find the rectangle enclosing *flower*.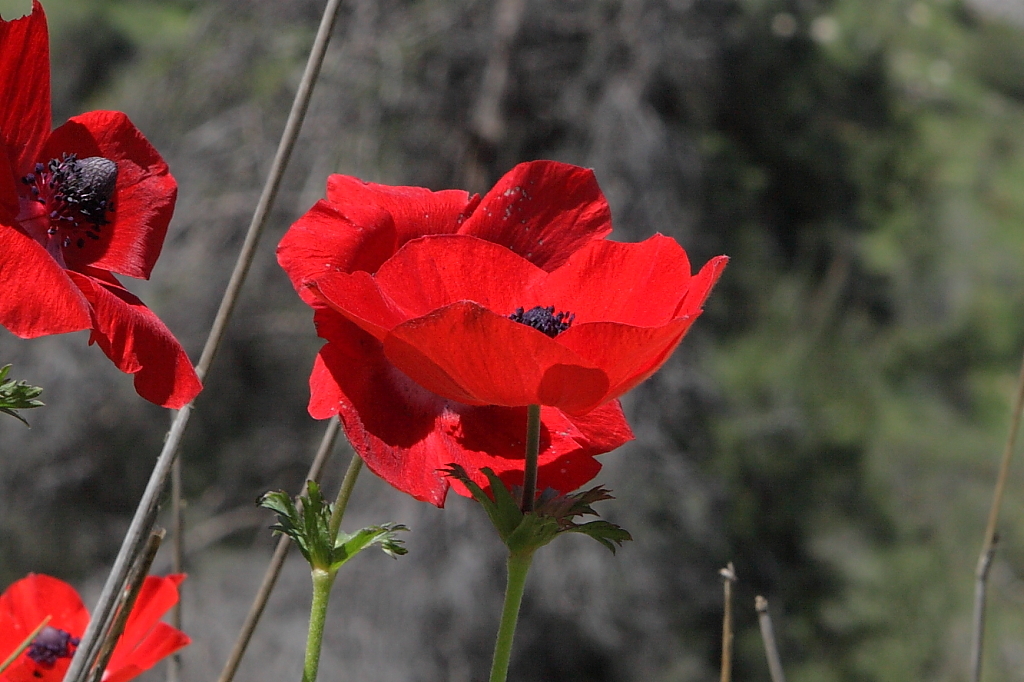
(left=275, top=164, right=723, bottom=509).
